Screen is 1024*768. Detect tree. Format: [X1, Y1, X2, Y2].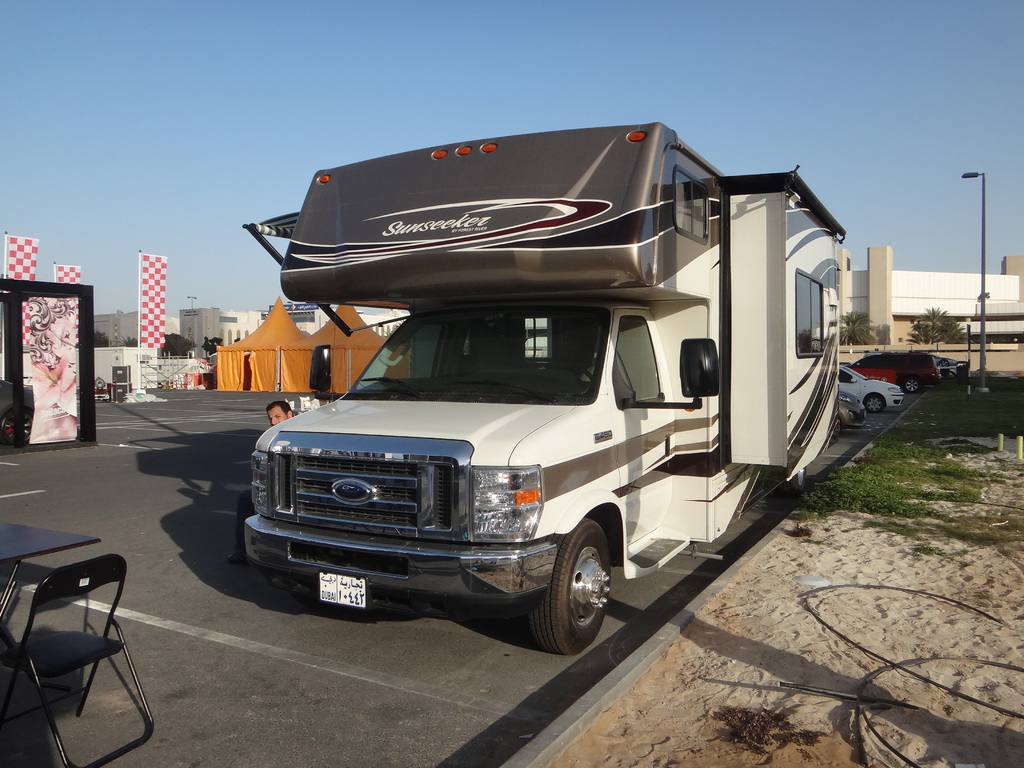
[906, 303, 959, 348].
